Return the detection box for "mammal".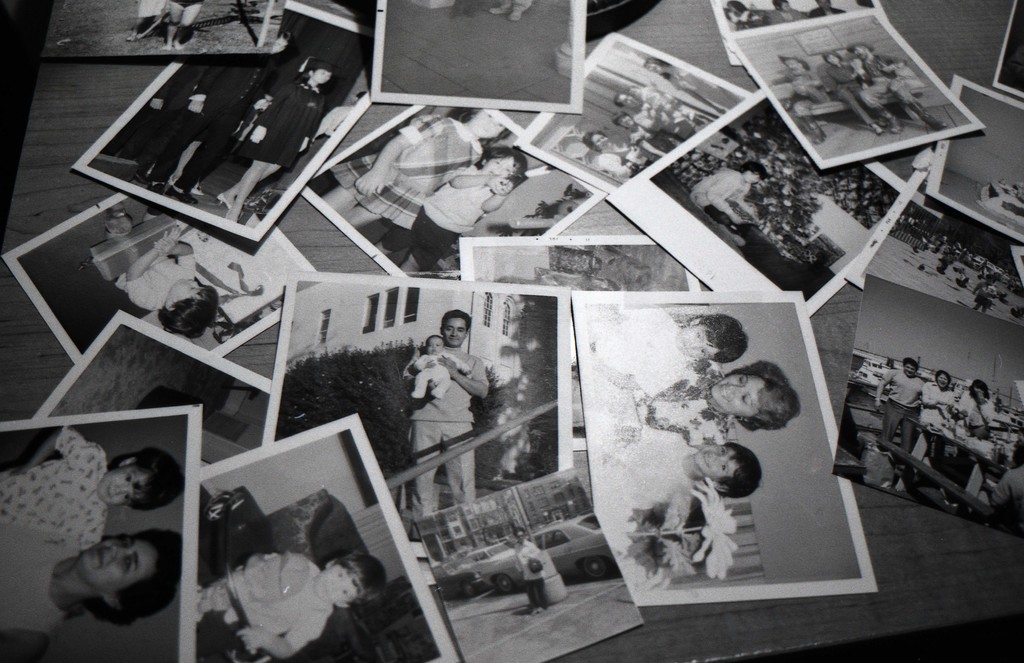
<region>583, 308, 748, 396</region>.
